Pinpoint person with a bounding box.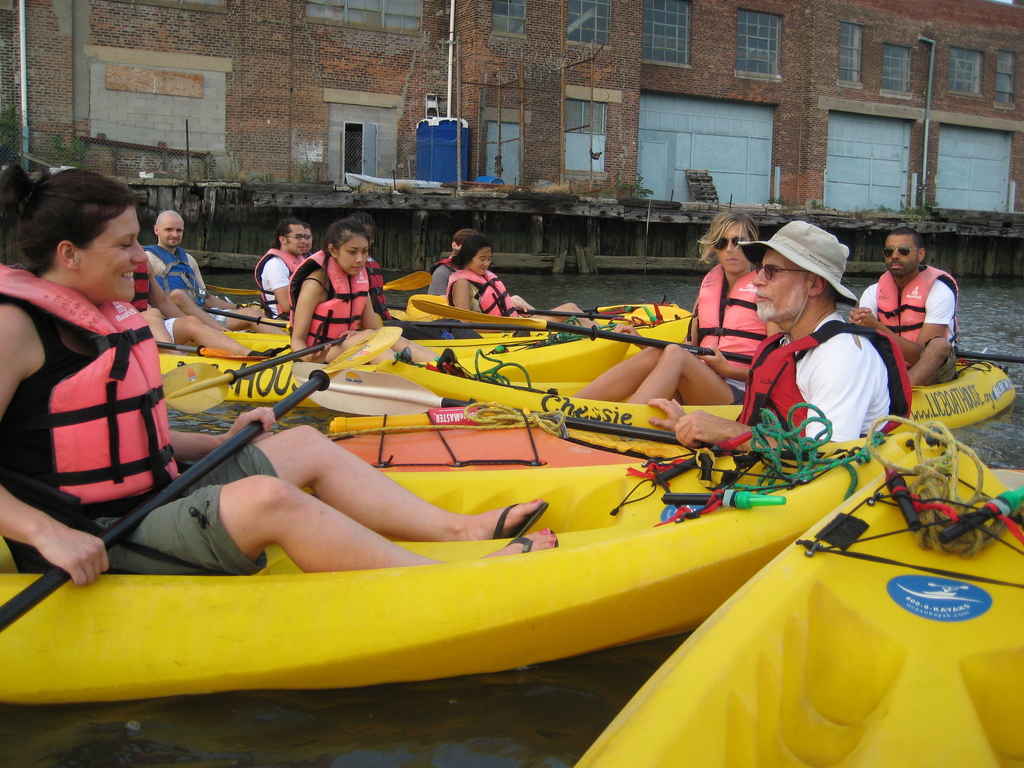
254,217,308,324.
